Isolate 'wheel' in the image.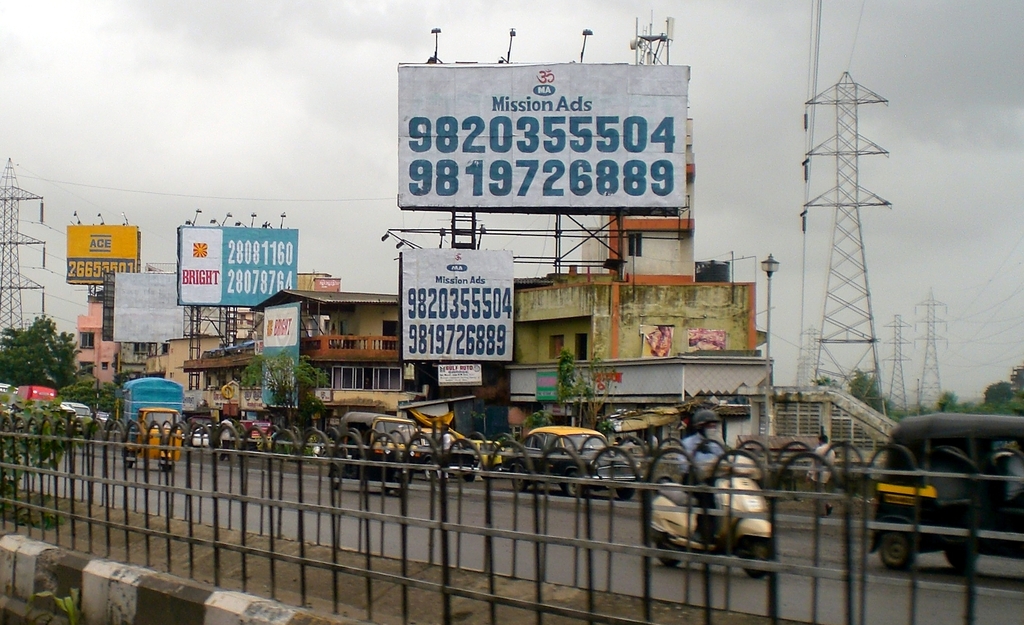
Isolated region: <box>943,549,980,571</box>.
